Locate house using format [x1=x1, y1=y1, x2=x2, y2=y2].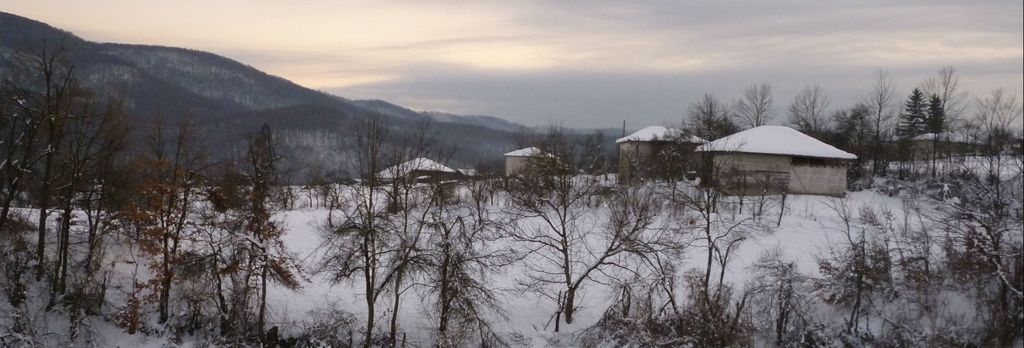
[x1=610, y1=126, x2=710, y2=185].
